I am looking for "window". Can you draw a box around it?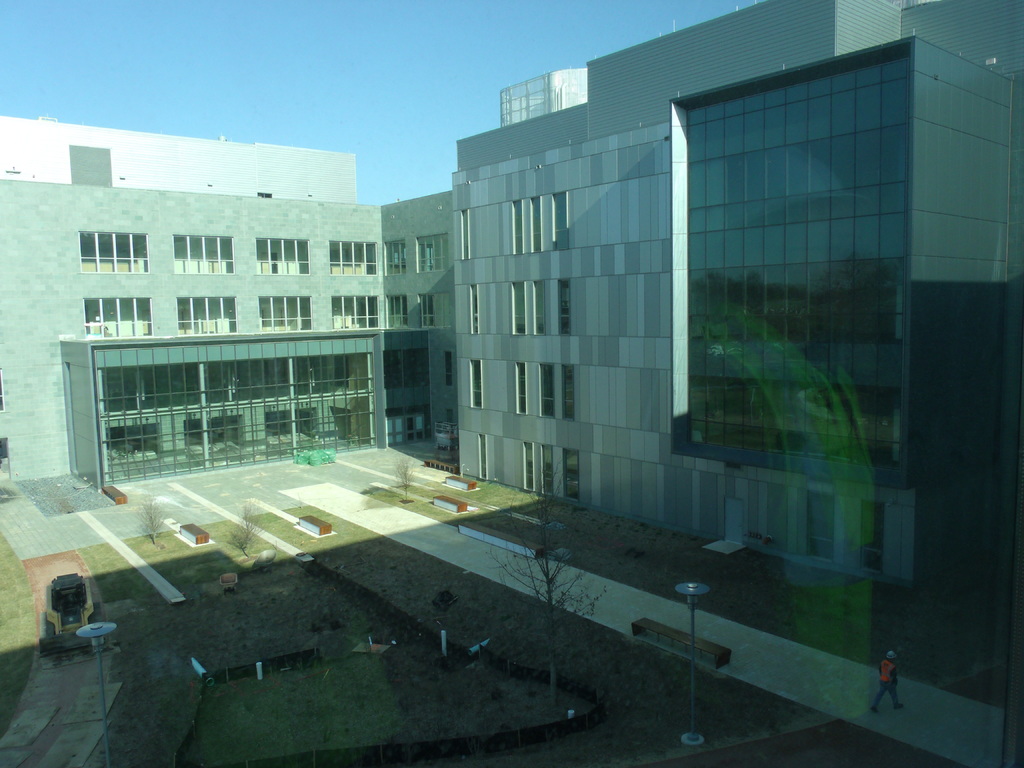
Sure, the bounding box is (left=532, top=282, right=546, bottom=332).
